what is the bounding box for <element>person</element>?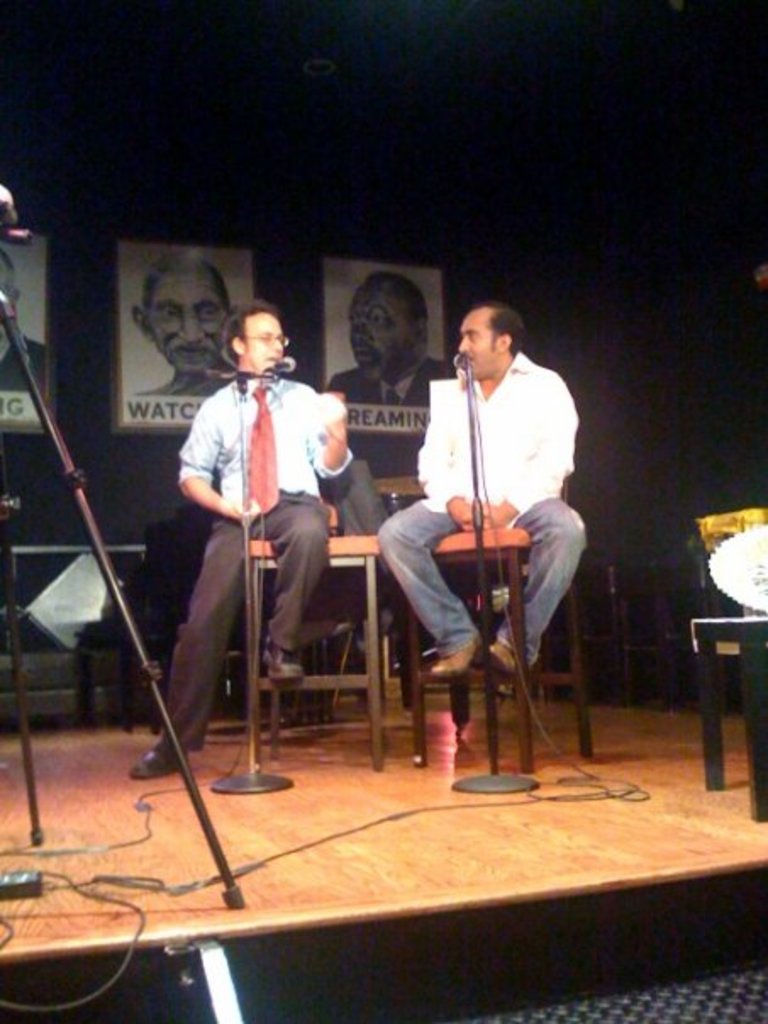
331,271,453,405.
